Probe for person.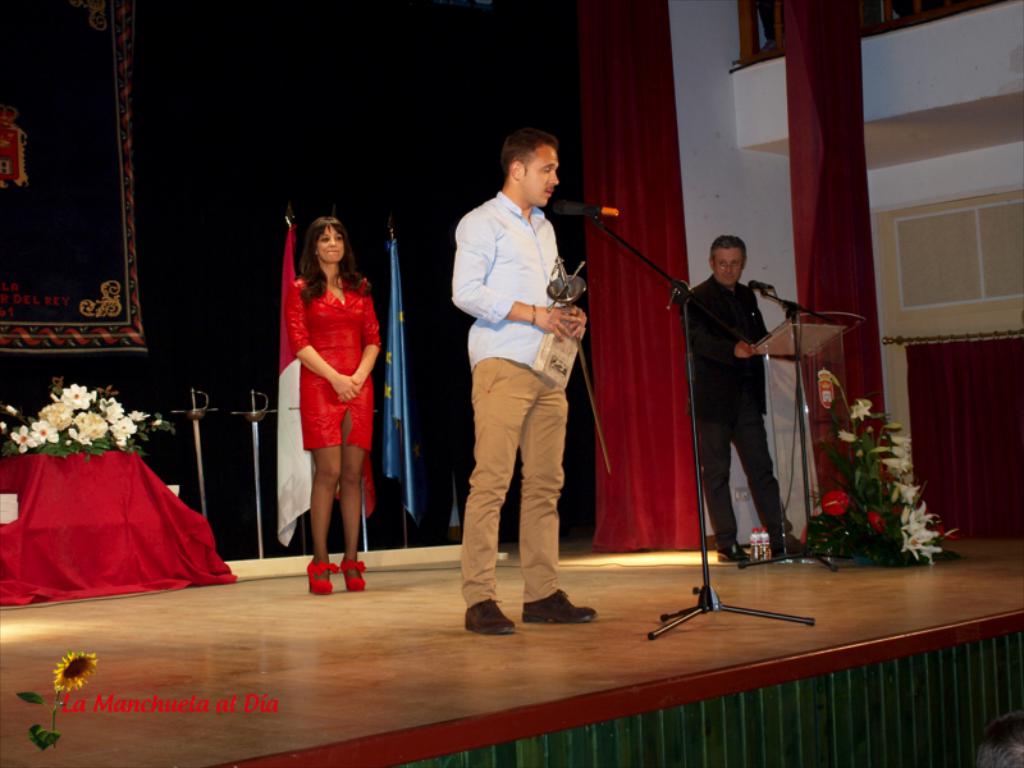
Probe result: bbox=(445, 131, 594, 639).
